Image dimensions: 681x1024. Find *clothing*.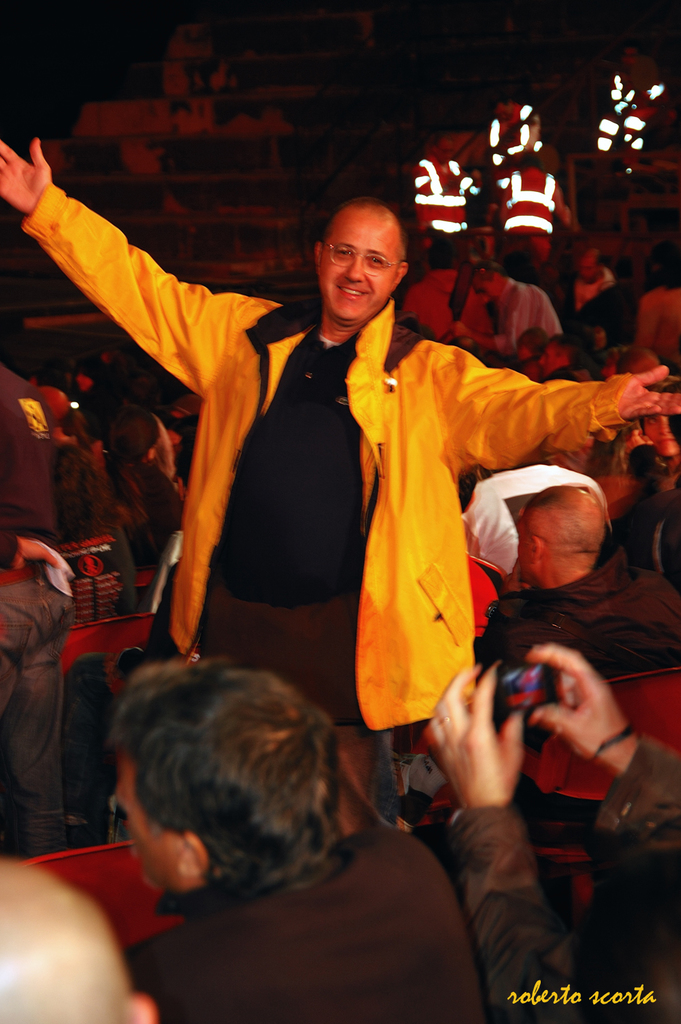
(left=0, top=364, right=70, bottom=849).
